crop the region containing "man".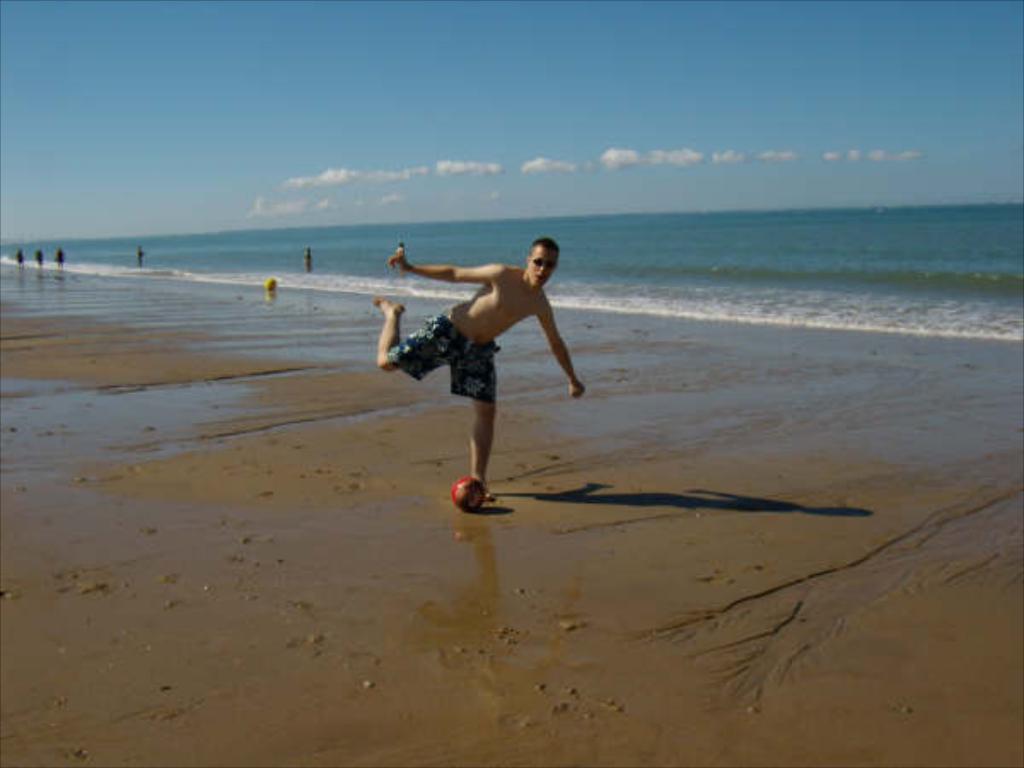
Crop region: left=386, top=230, right=589, bottom=507.
